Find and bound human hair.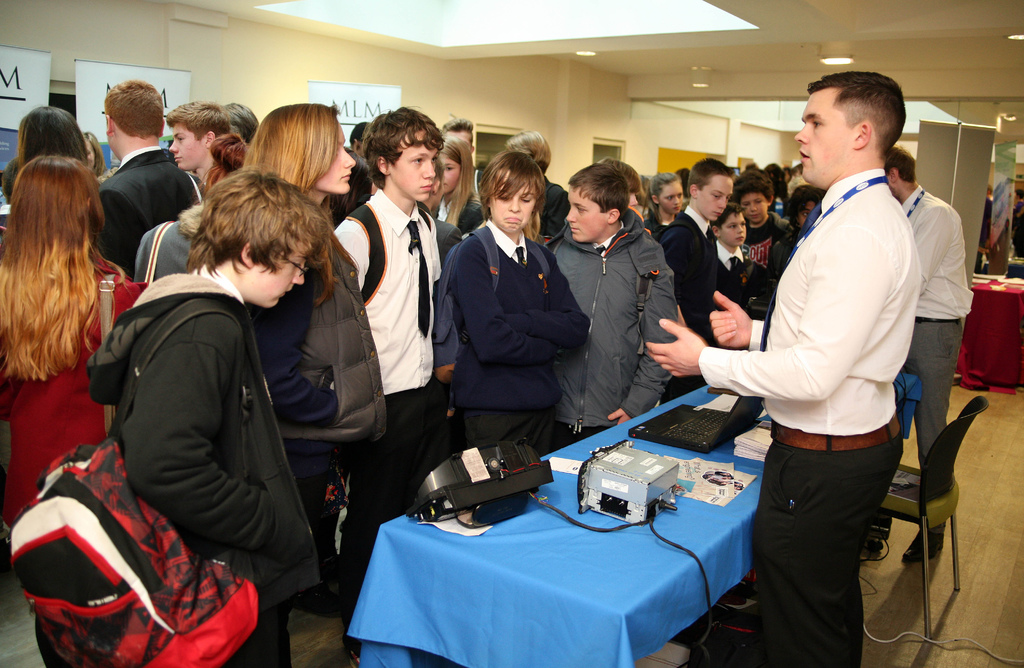
Bound: BBox(0, 156, 132, 380).
